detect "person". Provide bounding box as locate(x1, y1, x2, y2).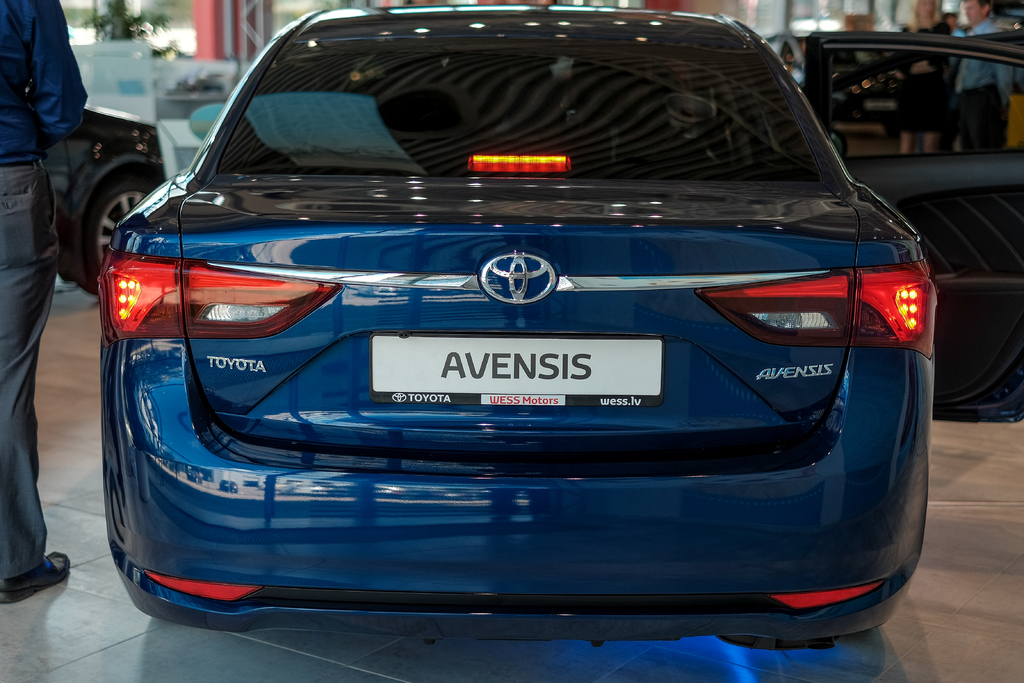
locate(3, 0, 91, 608).
